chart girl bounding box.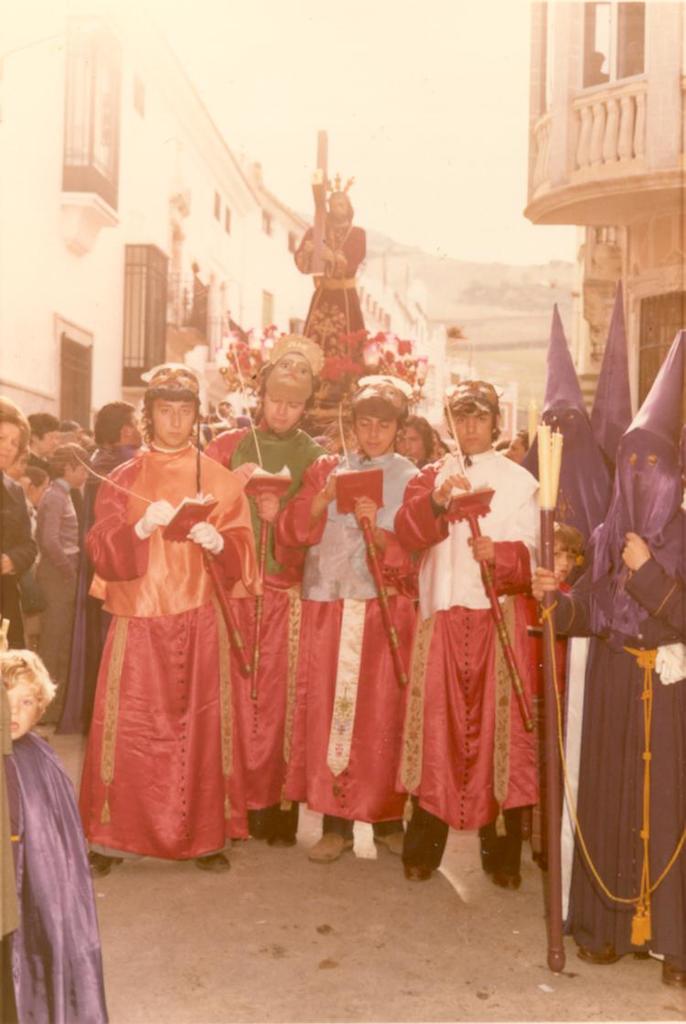
Charted: (5,645,107,1023).
